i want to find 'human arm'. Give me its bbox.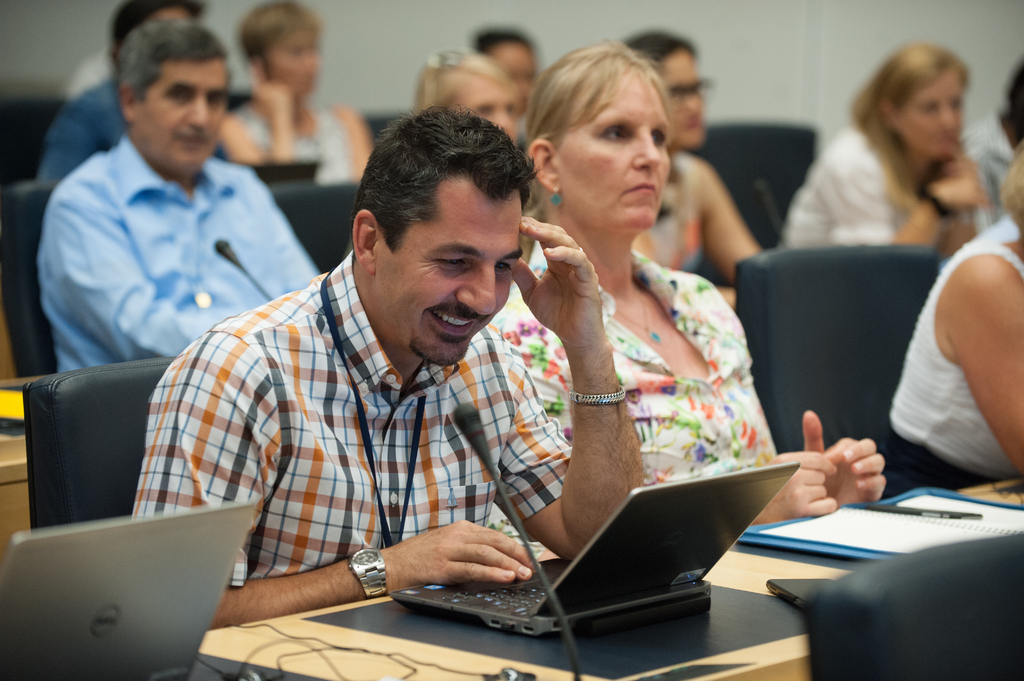
{"left": 257, "top": 174, "right": 332, "bottom": 307}.
